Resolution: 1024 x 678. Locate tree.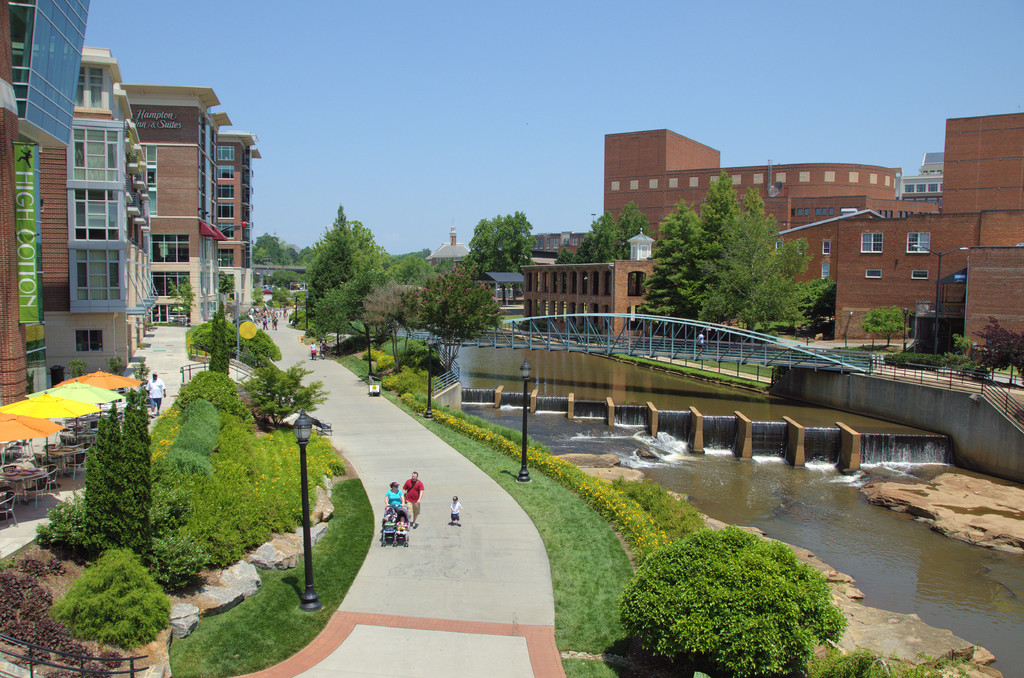
300,203,409,332.
